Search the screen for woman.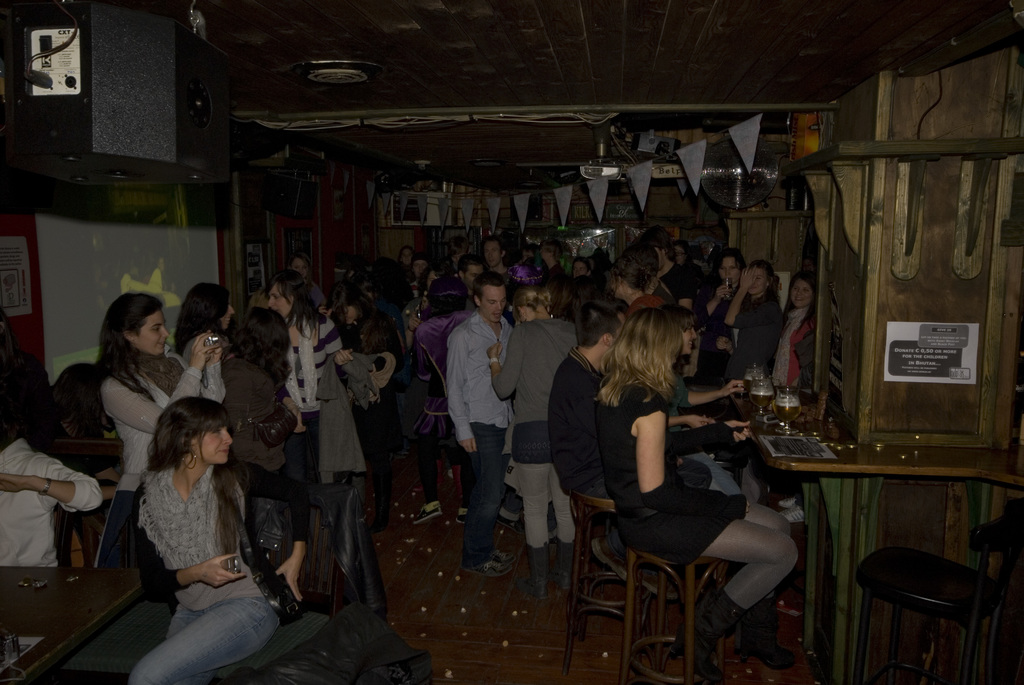
Found at detection(257, 267, 349, 469).
